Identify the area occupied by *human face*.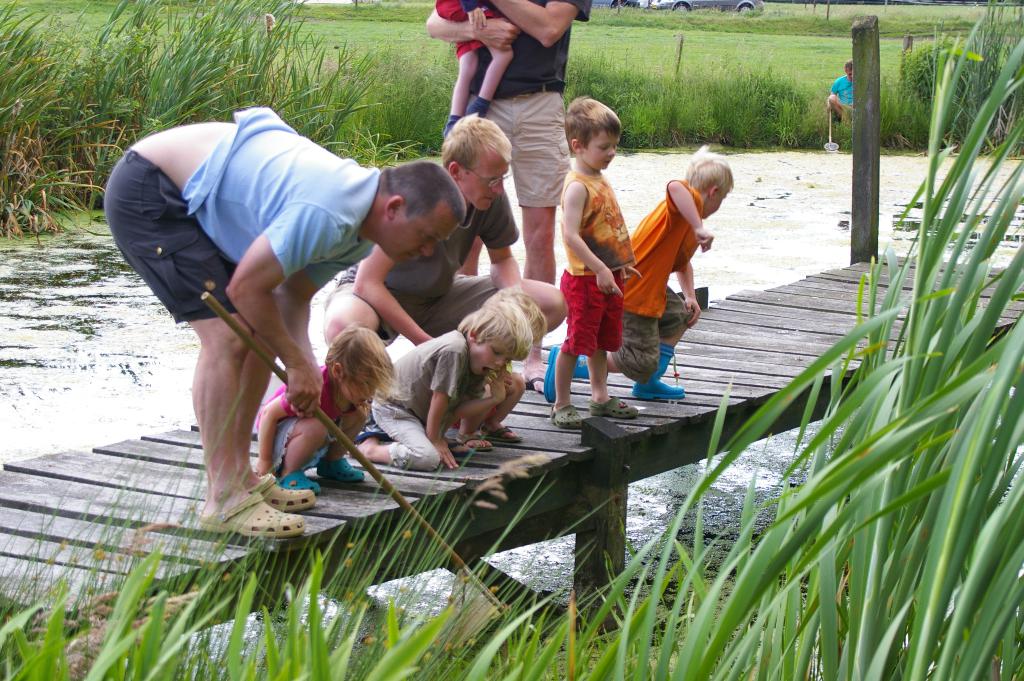
Area: region(380, 199, 460, 263).
